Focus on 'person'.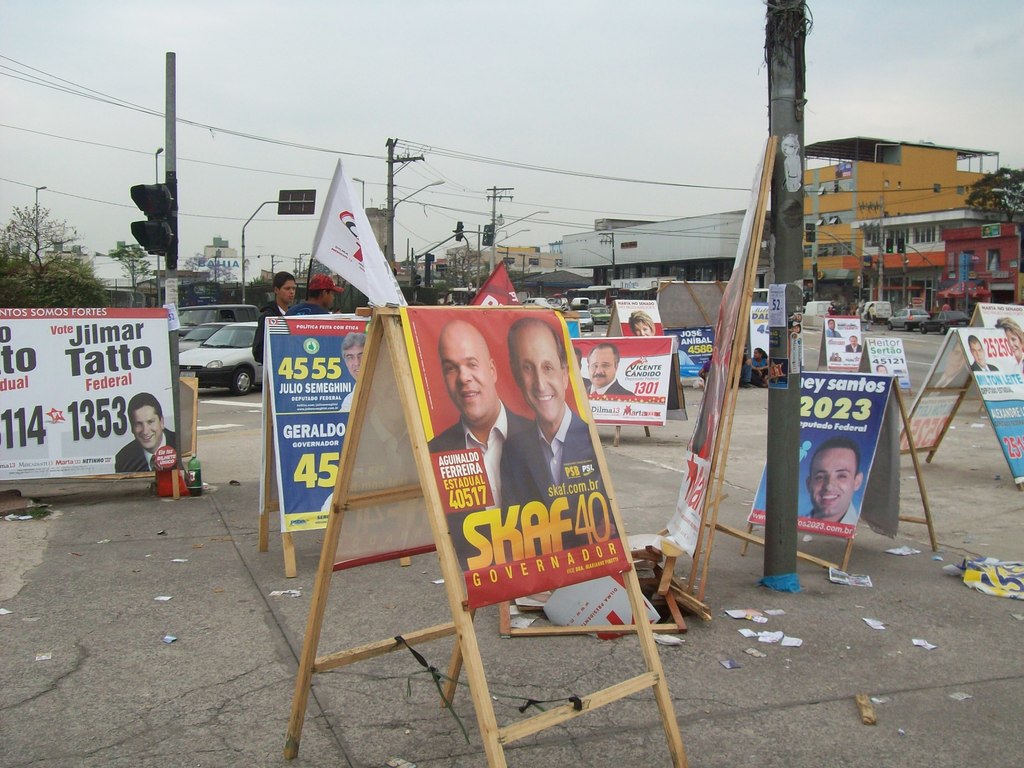
Focused at box=[338, 331, 369, 410].
